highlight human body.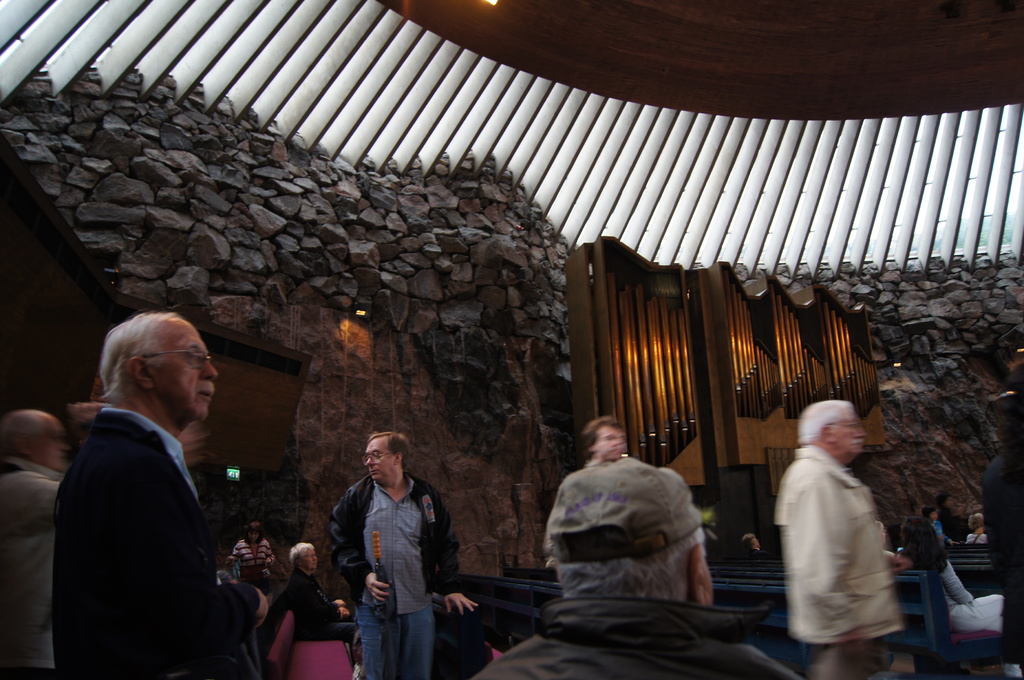
Highlighted region: l=471, t=601, r=796, b=679.
